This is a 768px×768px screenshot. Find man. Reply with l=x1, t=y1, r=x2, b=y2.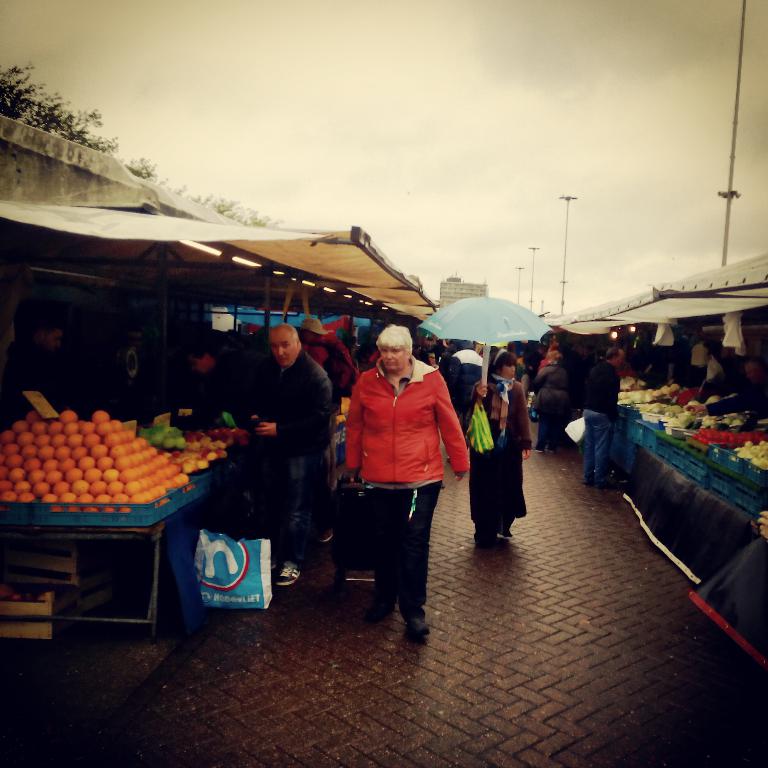
l=326, t=323, r=465, b=636.
